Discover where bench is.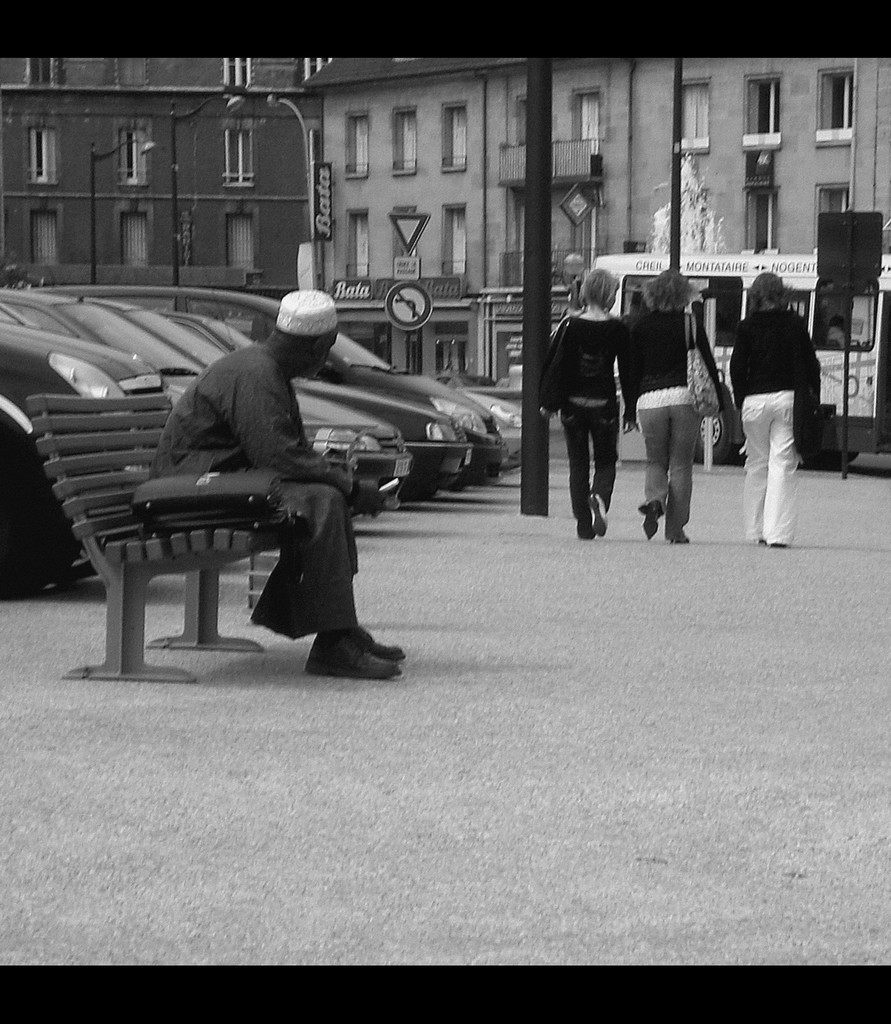
Discovered at <region>35, 362, 455, 700</region>.
